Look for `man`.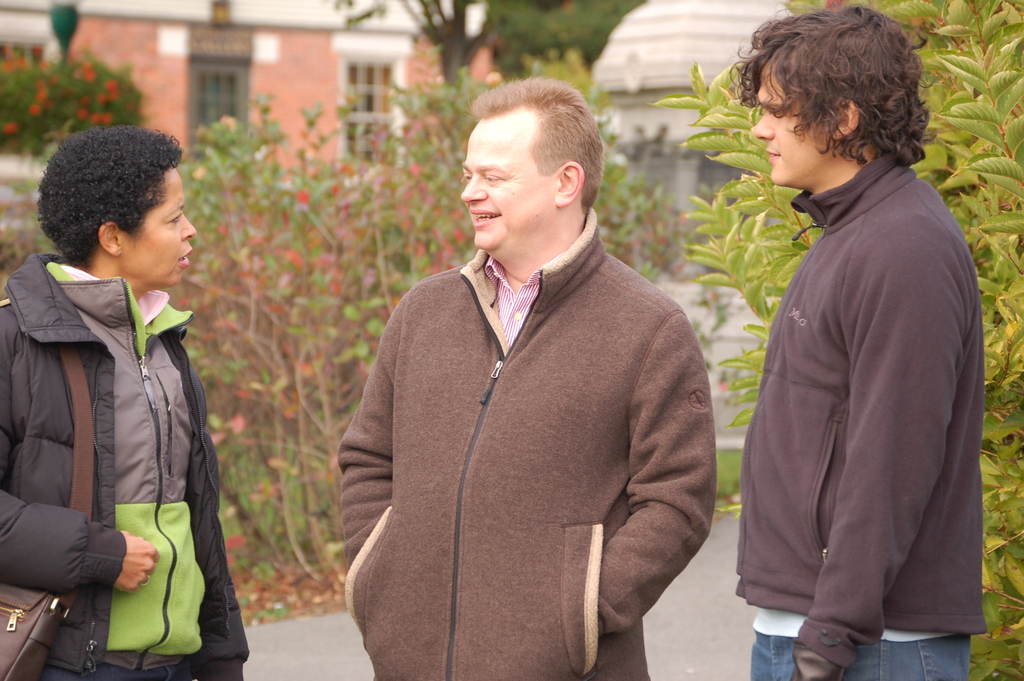
Found: select_region(336, 76, 716, 680).
